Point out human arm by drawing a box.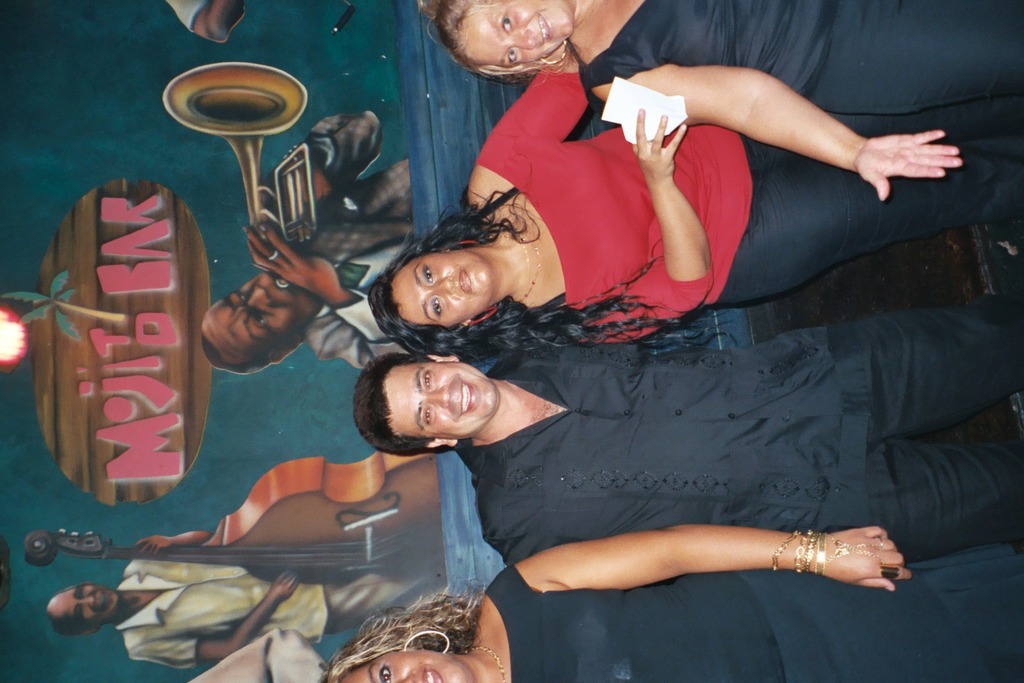
<bbox>622, 105, 714, 348</bbox>.
